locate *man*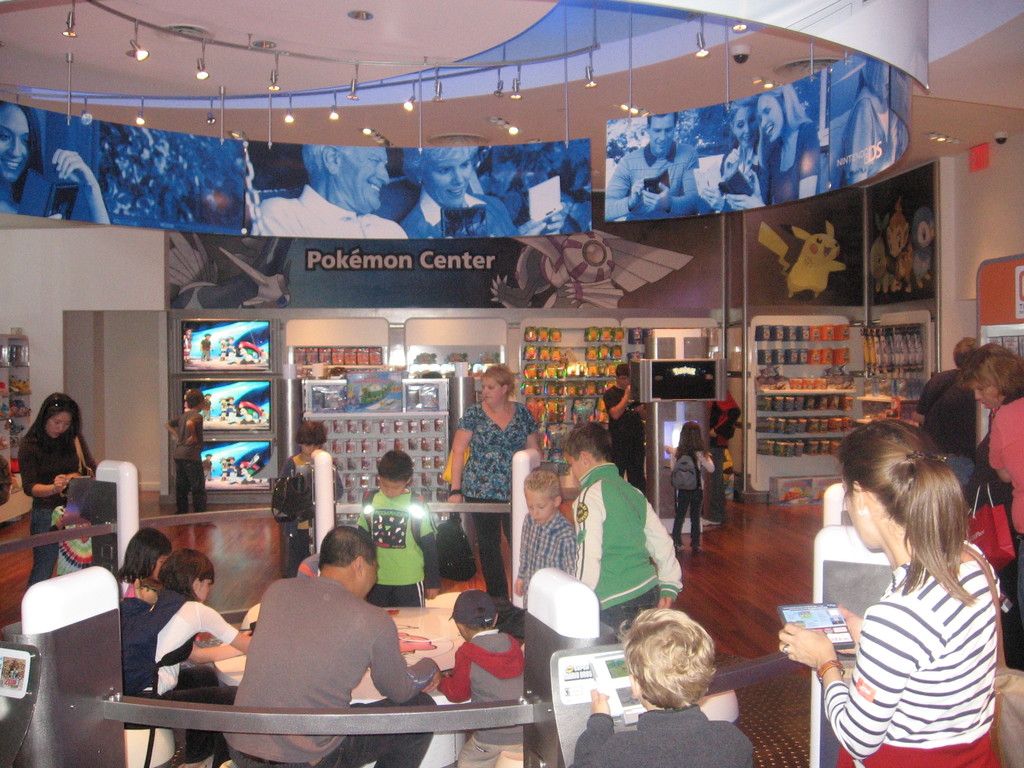
select_region(600, 107, 707, 218)
